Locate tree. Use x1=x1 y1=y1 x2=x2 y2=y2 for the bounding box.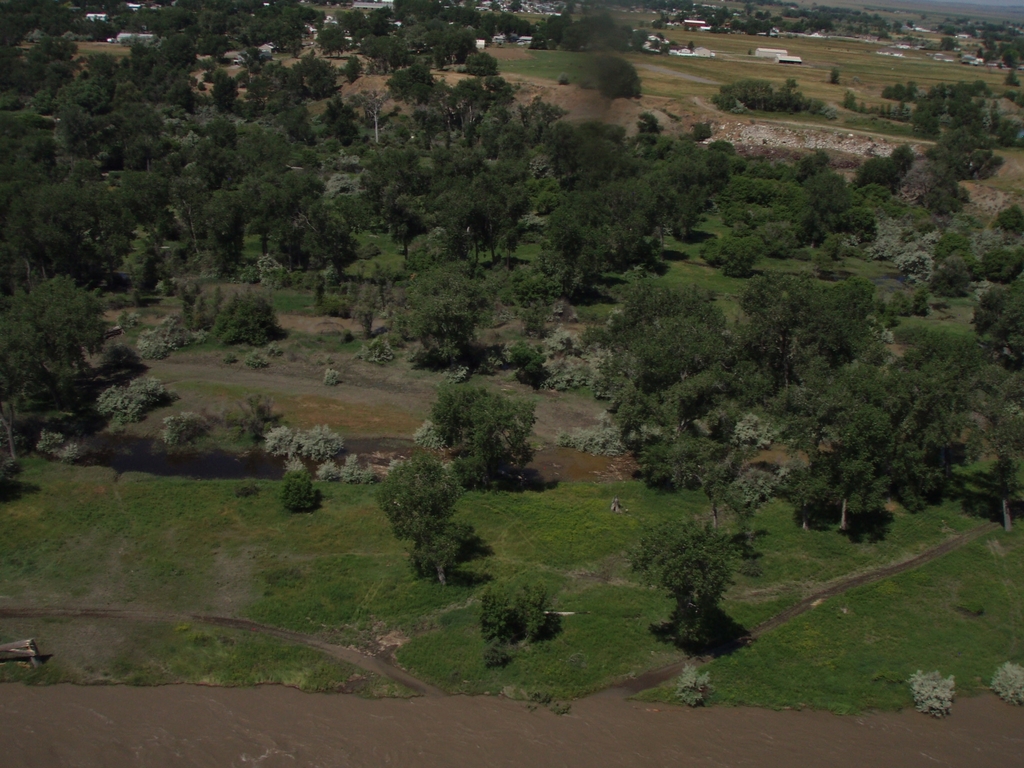
x1=255 y1=3 x2=308 y2=58.
